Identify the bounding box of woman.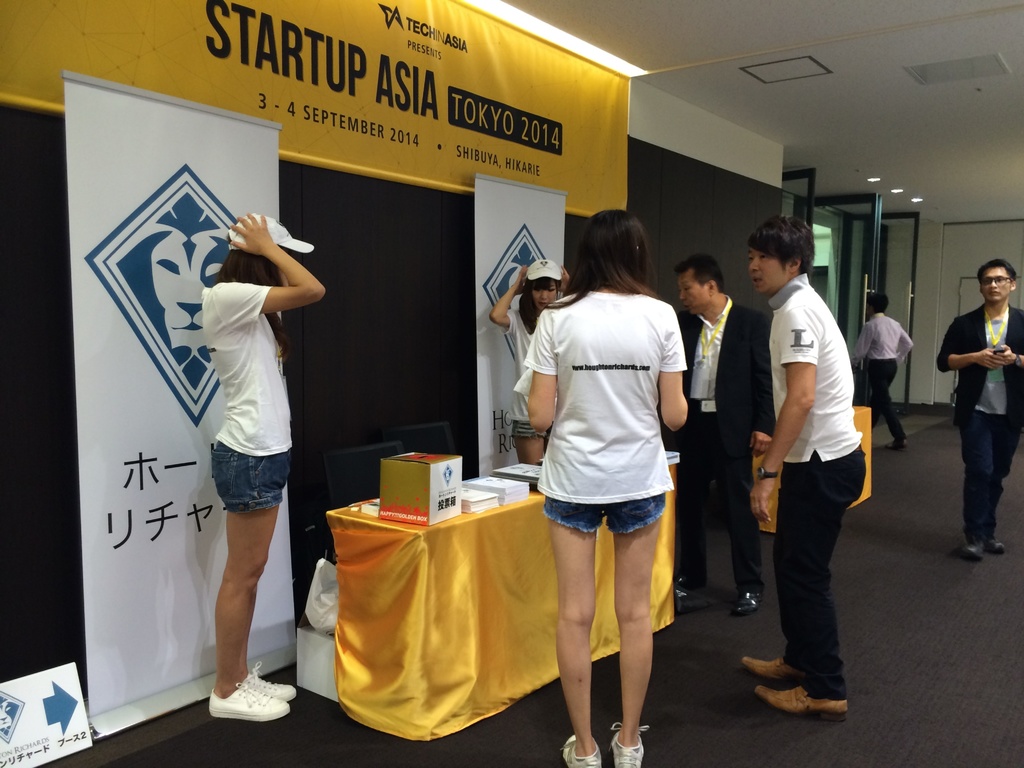
[x1=509, y1=196, x2=703, y2=749].
